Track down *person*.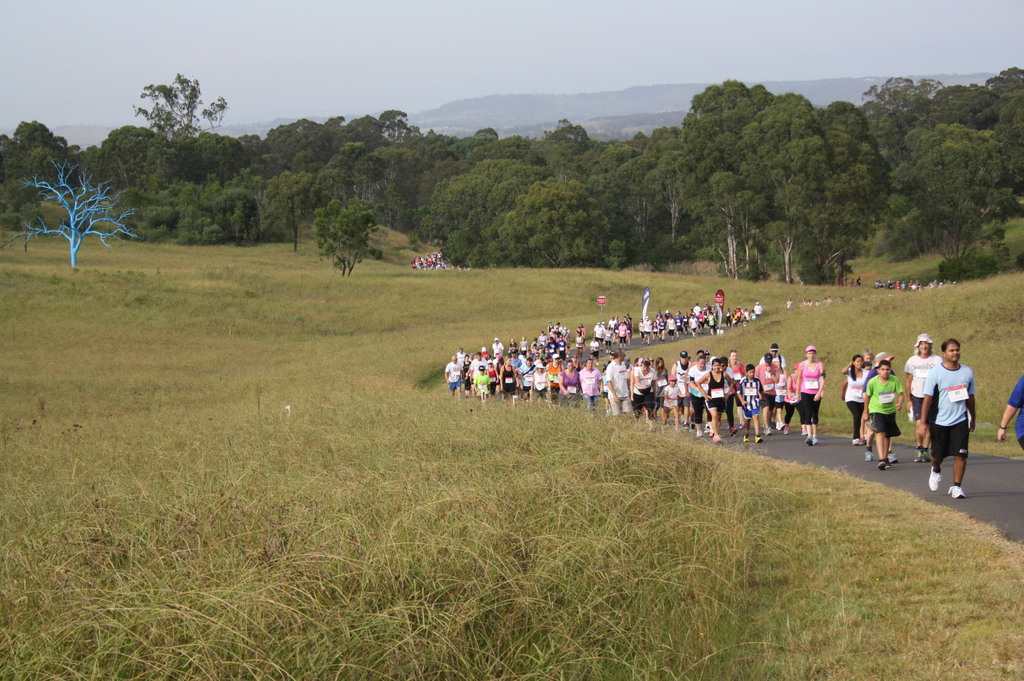
Tracked to rect(499, 352, 527, 405).
